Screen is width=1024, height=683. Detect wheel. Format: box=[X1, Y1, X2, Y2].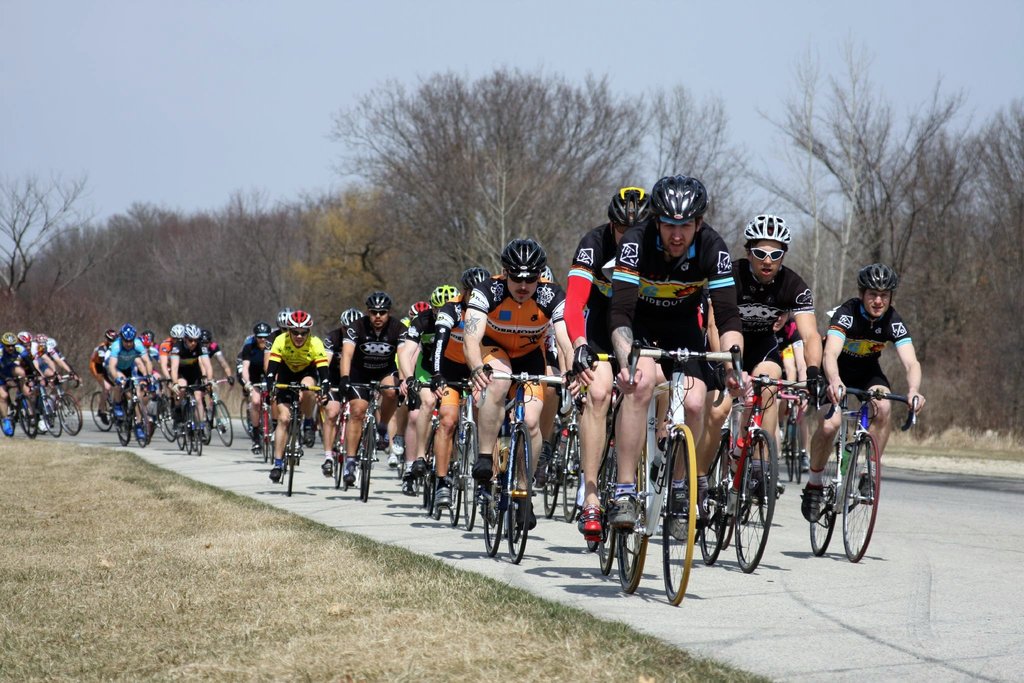
box=[844, 435, 879, 562].
